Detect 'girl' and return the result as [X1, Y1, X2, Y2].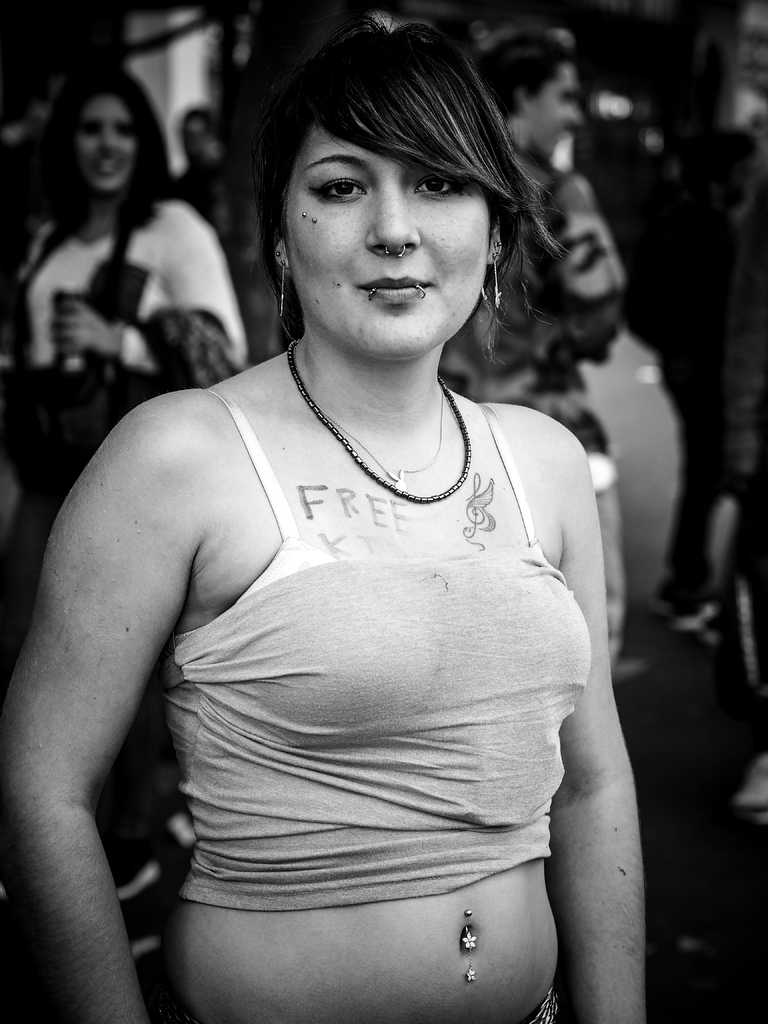
[5, 68, 252, 522].
